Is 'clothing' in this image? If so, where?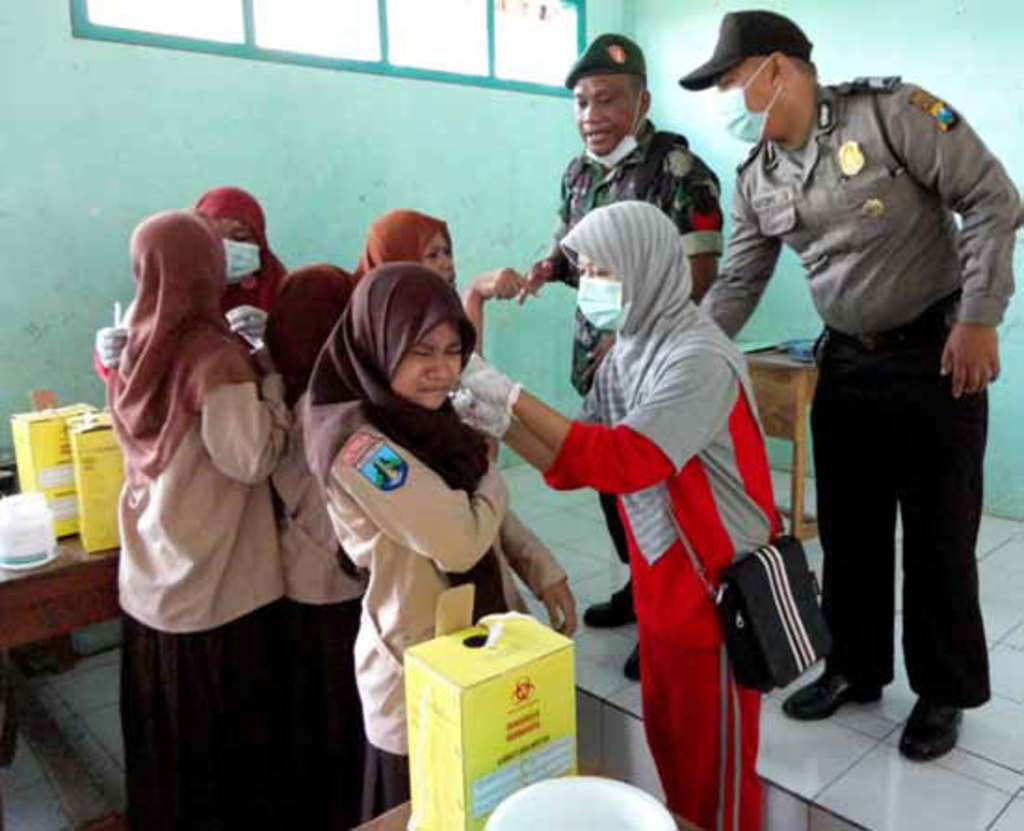
Yes, at Rect(175, 186, 297, 303).
